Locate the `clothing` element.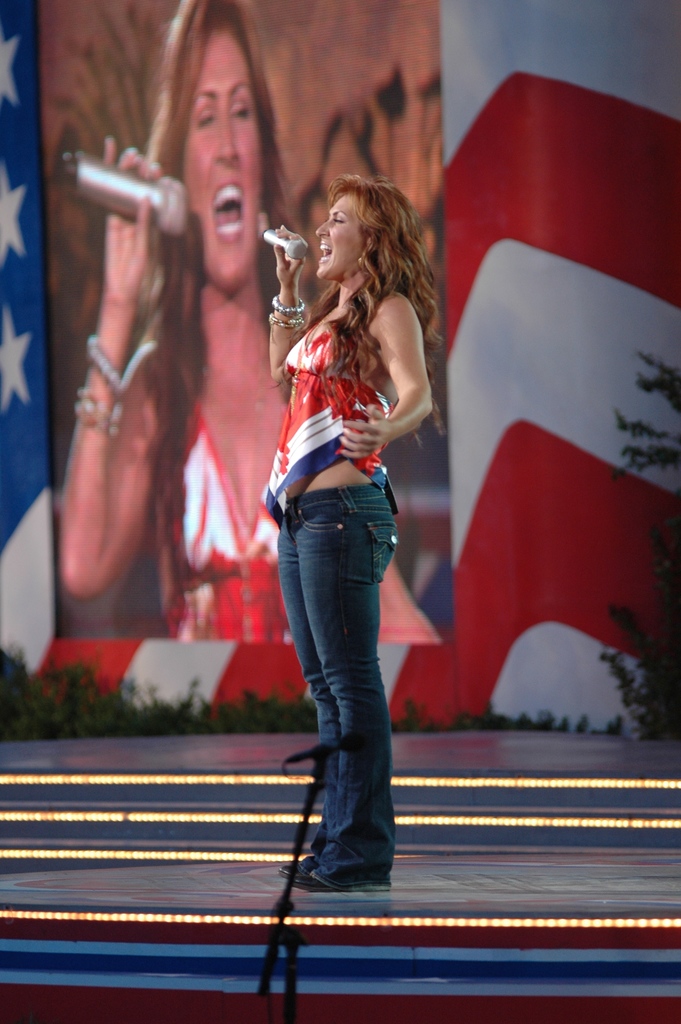
Element bbox: crop(160, 403, 311, 643).
